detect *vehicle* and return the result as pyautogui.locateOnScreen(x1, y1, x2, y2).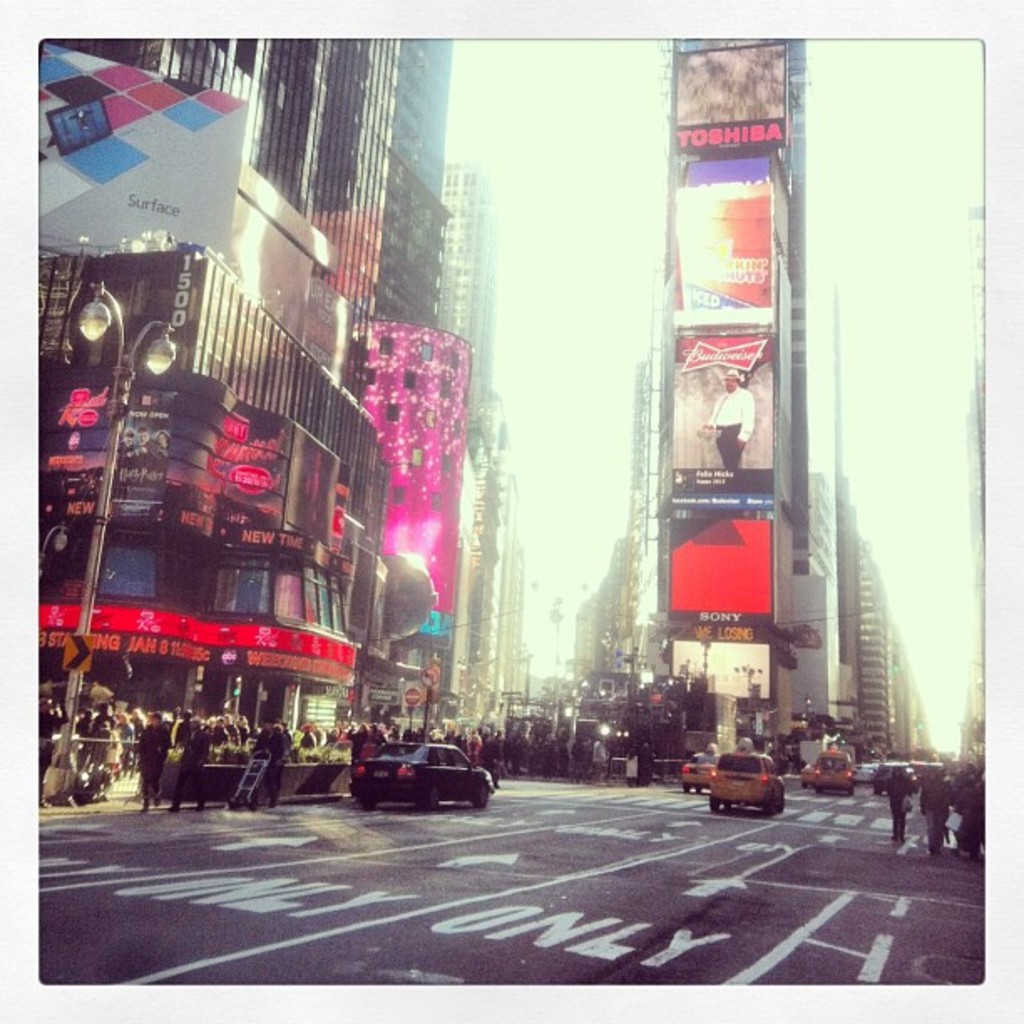
pyautogui.locateOnScreen(335, 745, 489, 820).
